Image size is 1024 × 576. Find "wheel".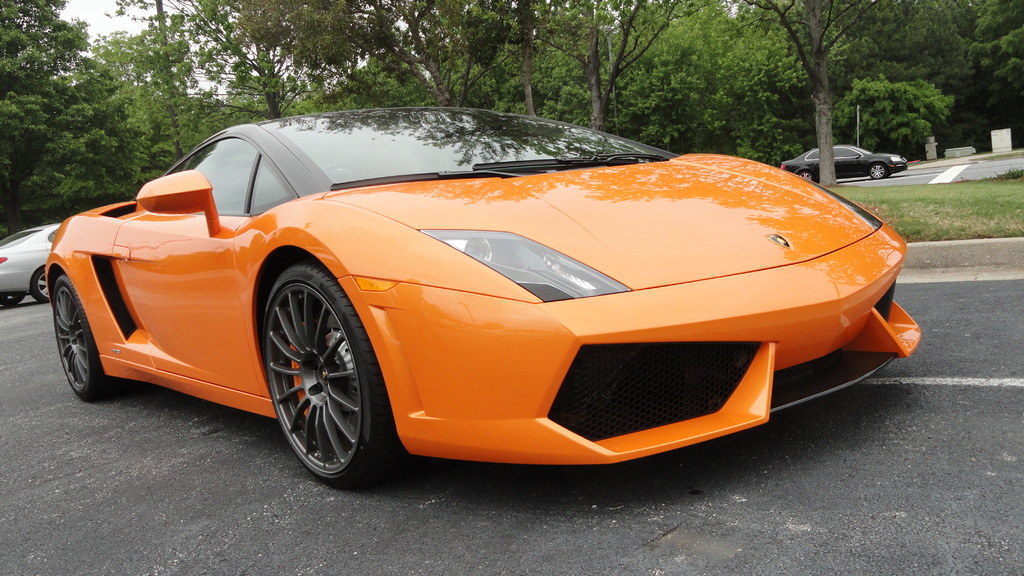
[31, 269, 51, 302].
